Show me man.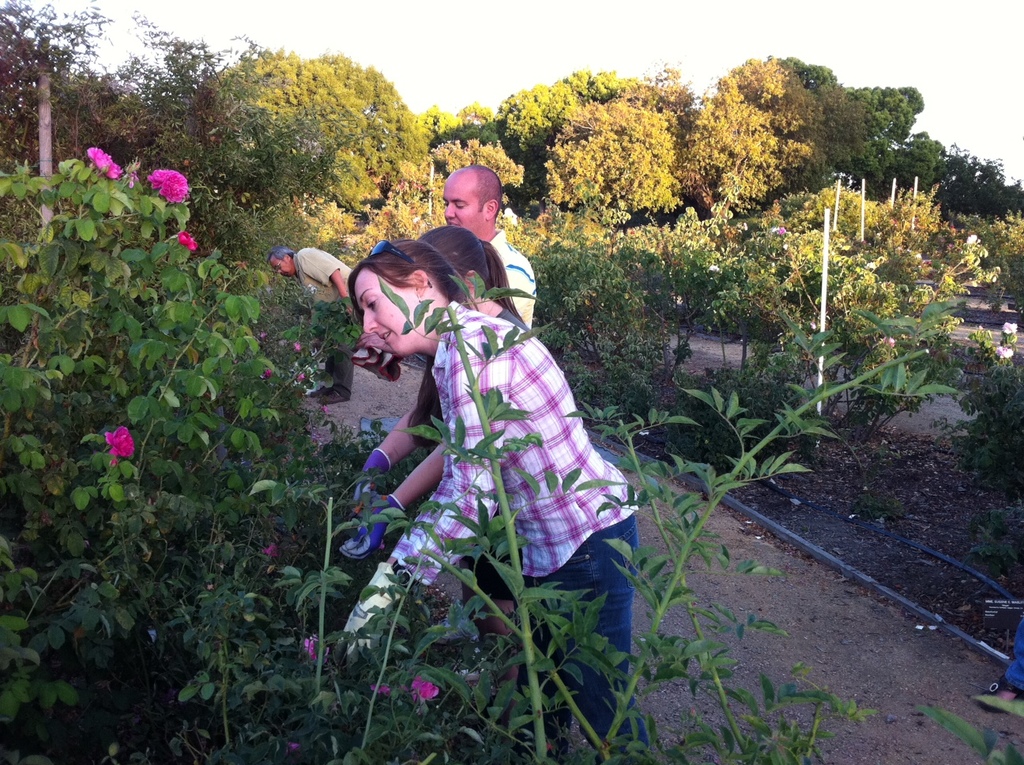
man is here: [269, 247, 363, 405].
